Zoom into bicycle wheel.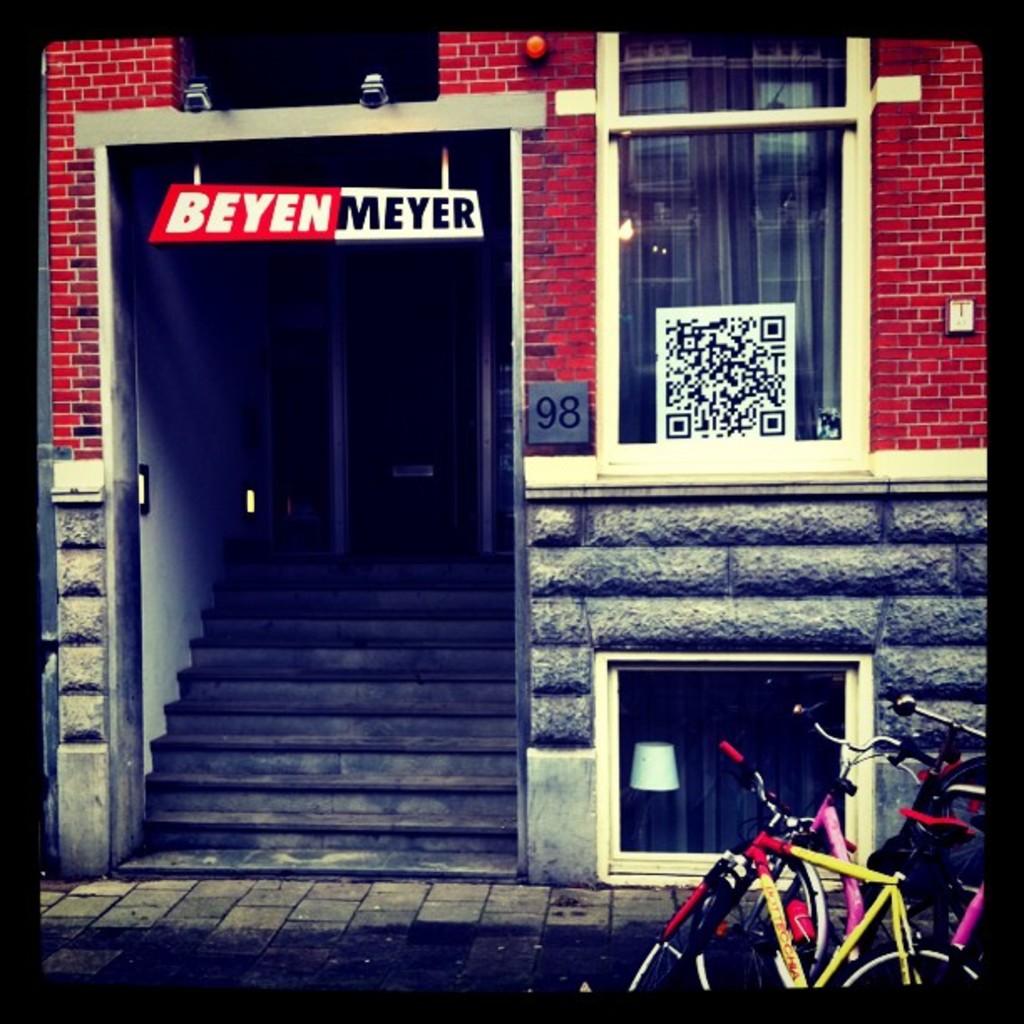
Zoom target: 698 840 828 989.
